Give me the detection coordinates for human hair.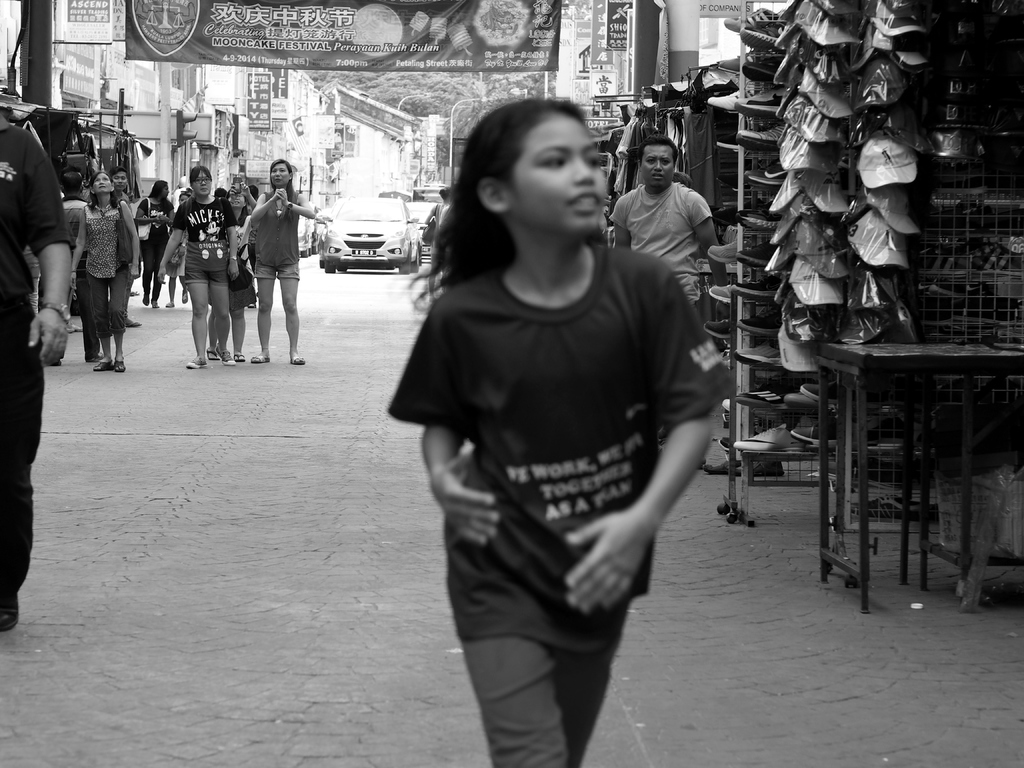
(188, 164, 212, 186).
